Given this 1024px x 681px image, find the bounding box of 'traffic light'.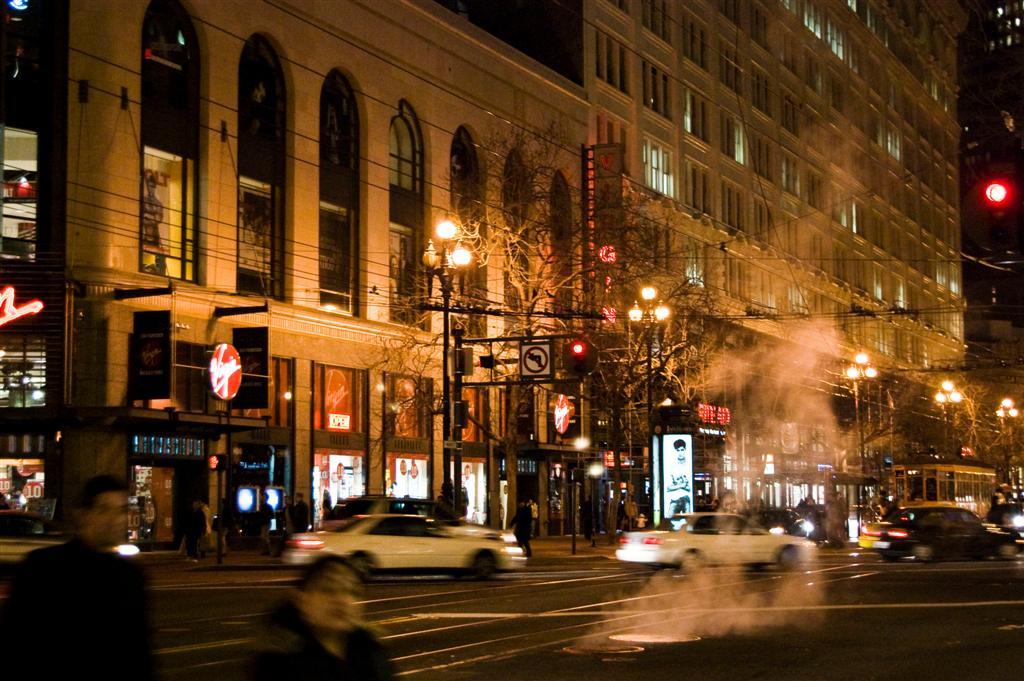
570, 339, 588, 376.
